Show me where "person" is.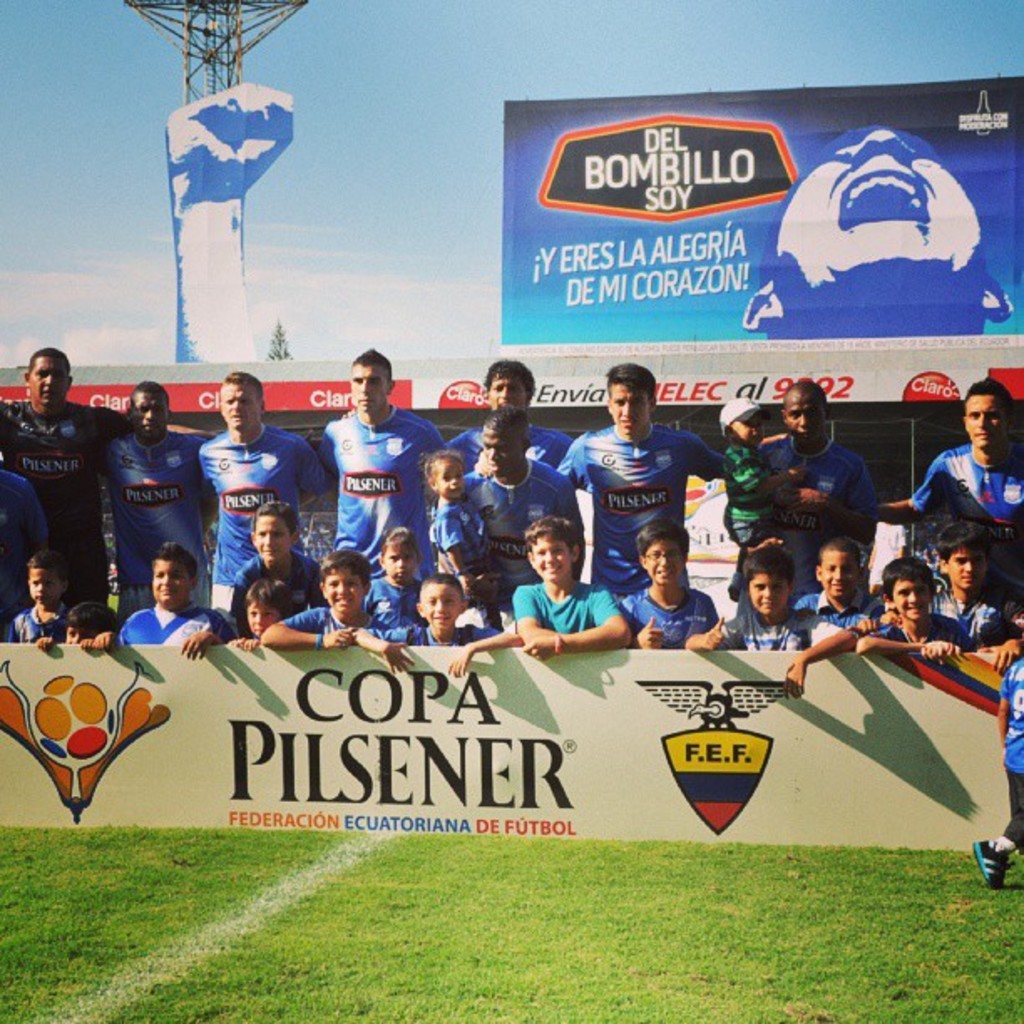
"person" is at bbox=(445, 360, 571, 475).
